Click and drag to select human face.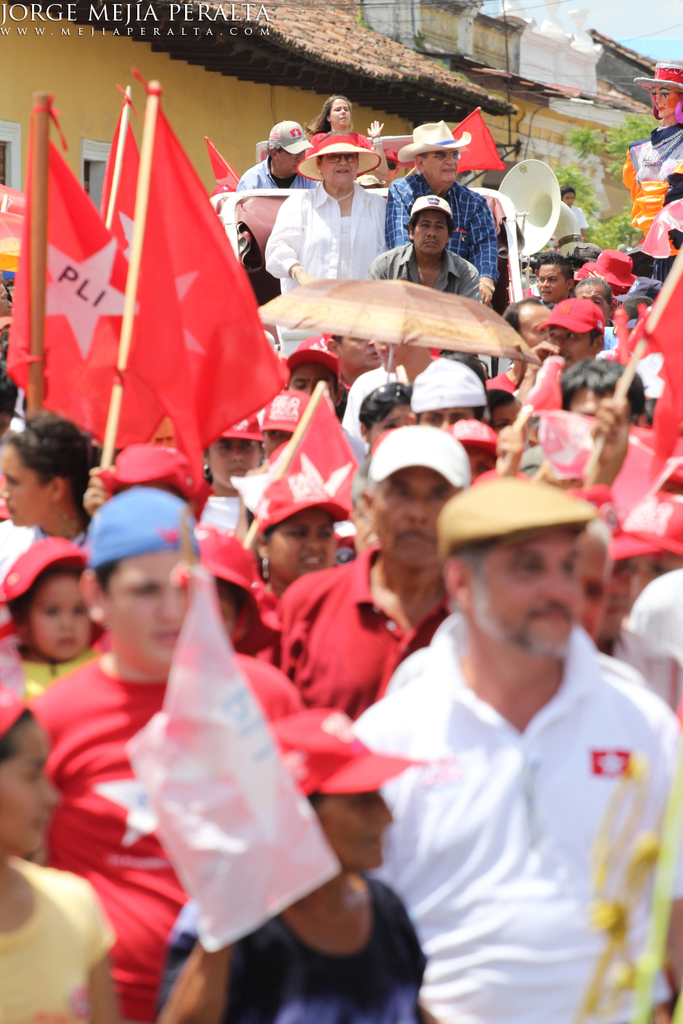
Selection: pyautogui.locateOnScreen(427, 144, 460, 190).
